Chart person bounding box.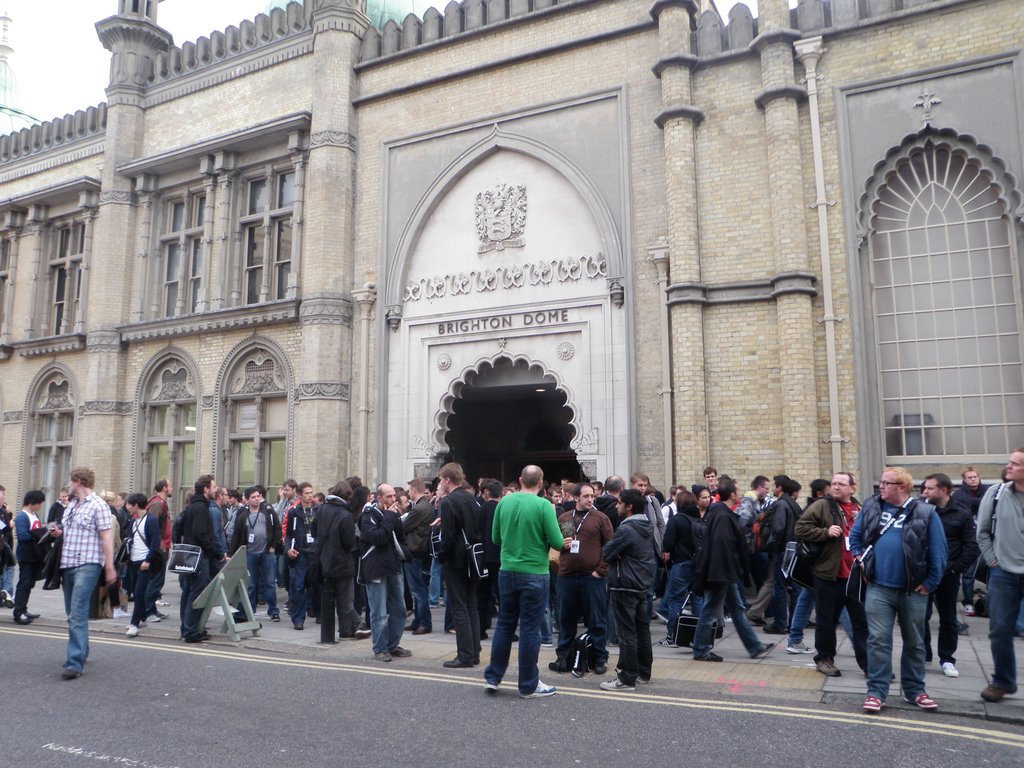
Charted: Rect(170, 474, 236, 642).
